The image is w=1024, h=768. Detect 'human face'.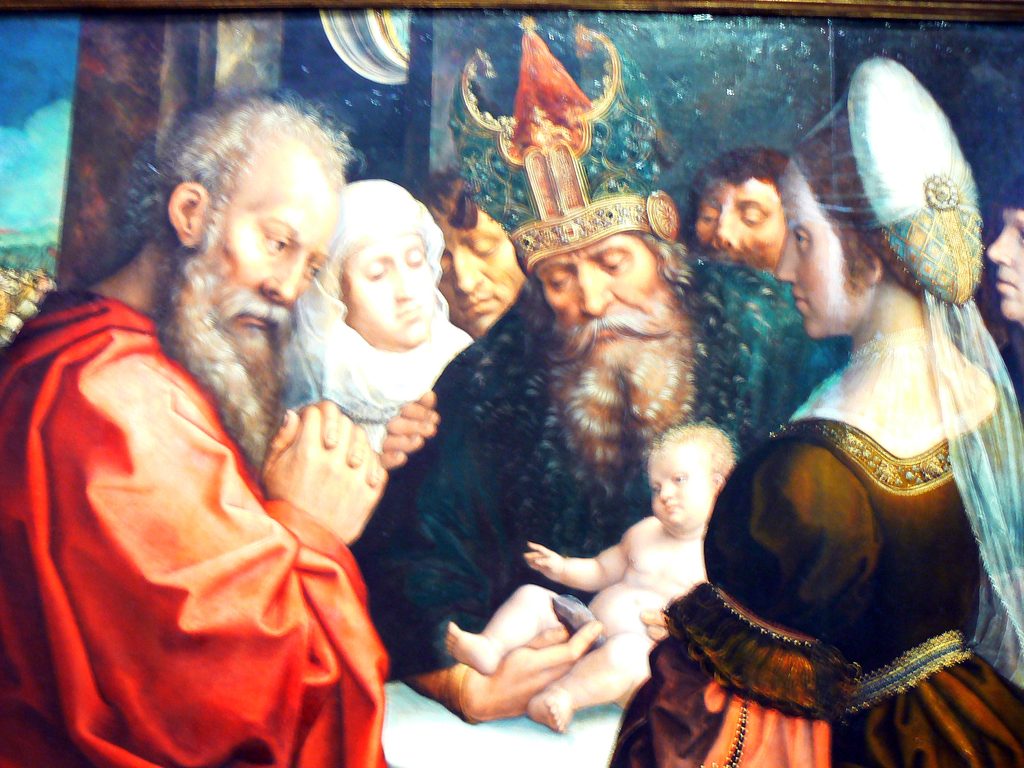
Detection: <region>983, 208, 1023, 326</region>.
